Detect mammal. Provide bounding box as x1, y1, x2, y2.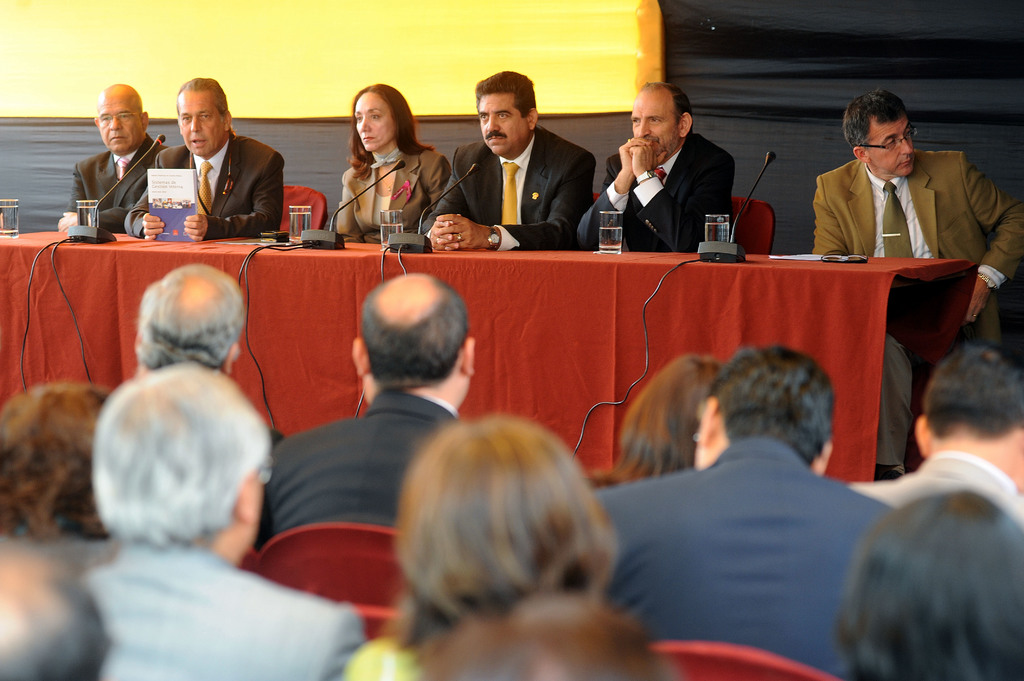
130, 257, 282, 449.
